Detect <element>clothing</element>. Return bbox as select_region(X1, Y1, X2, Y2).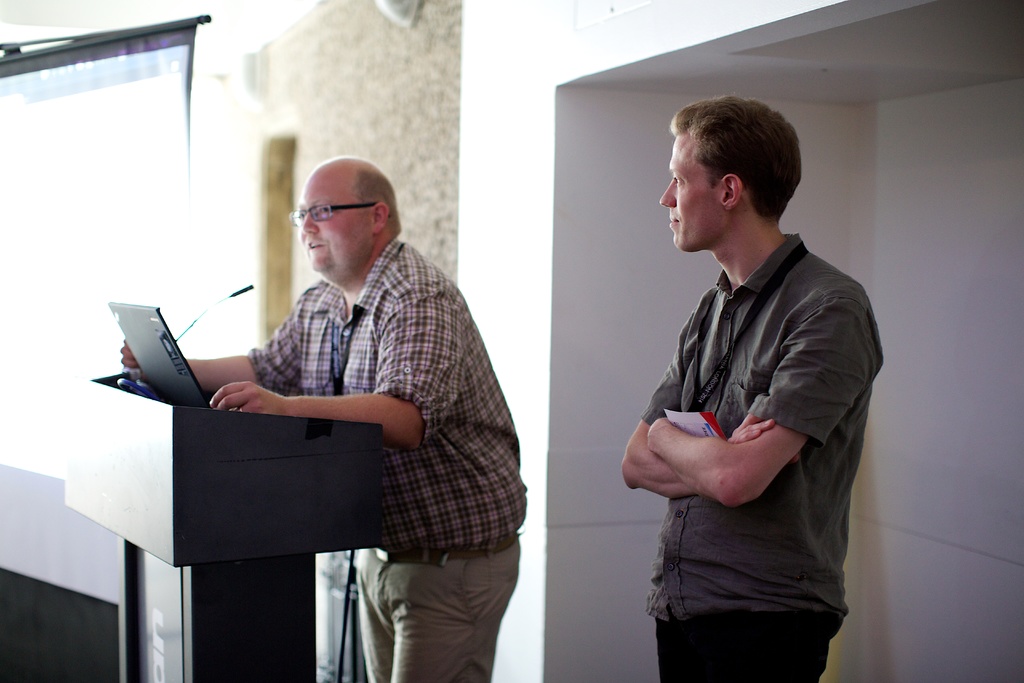
select_region(632, 226, 879, 682).
